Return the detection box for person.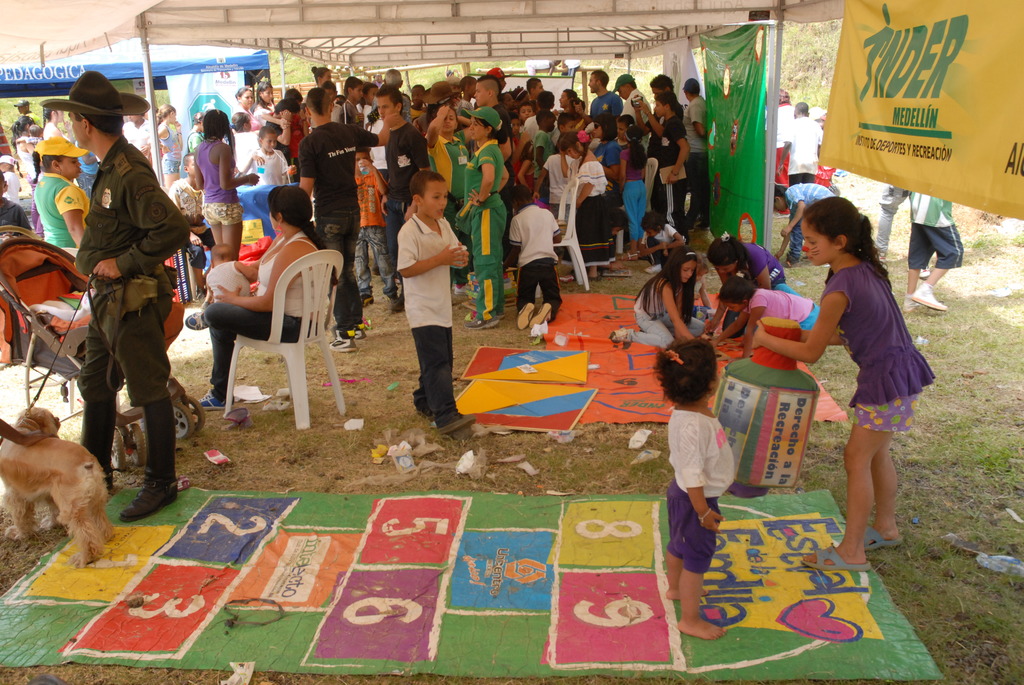
locate(603, 244, 712, 350).
